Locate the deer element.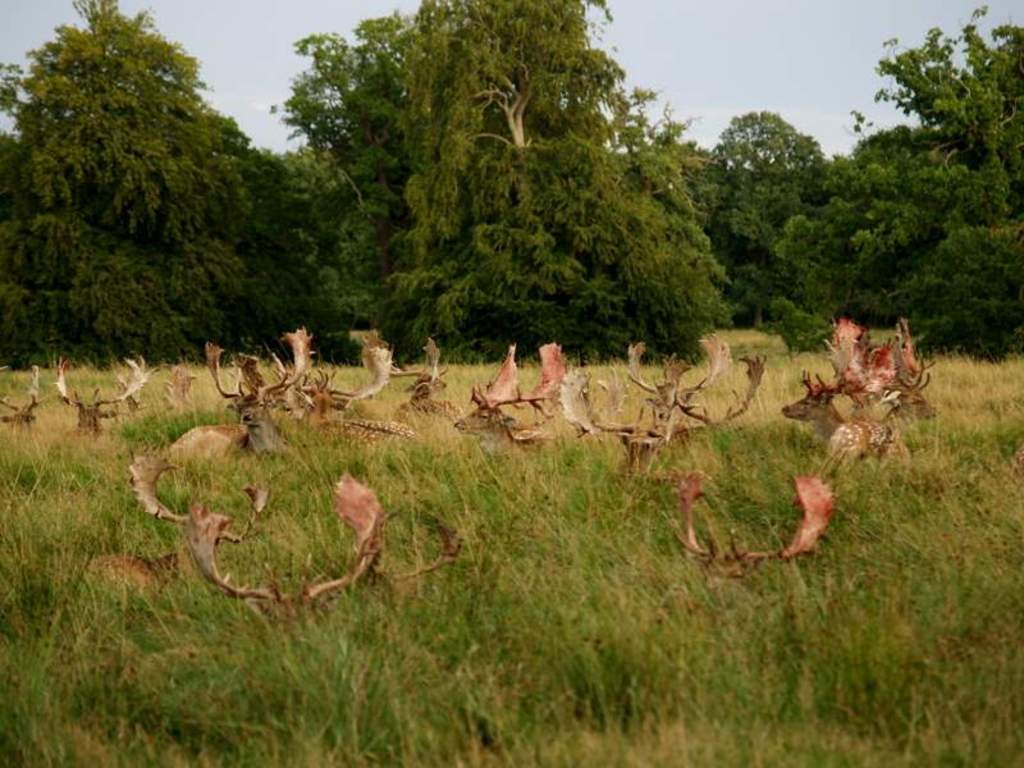
Element bbox: <region>0, 326, 931, 685</region>.
